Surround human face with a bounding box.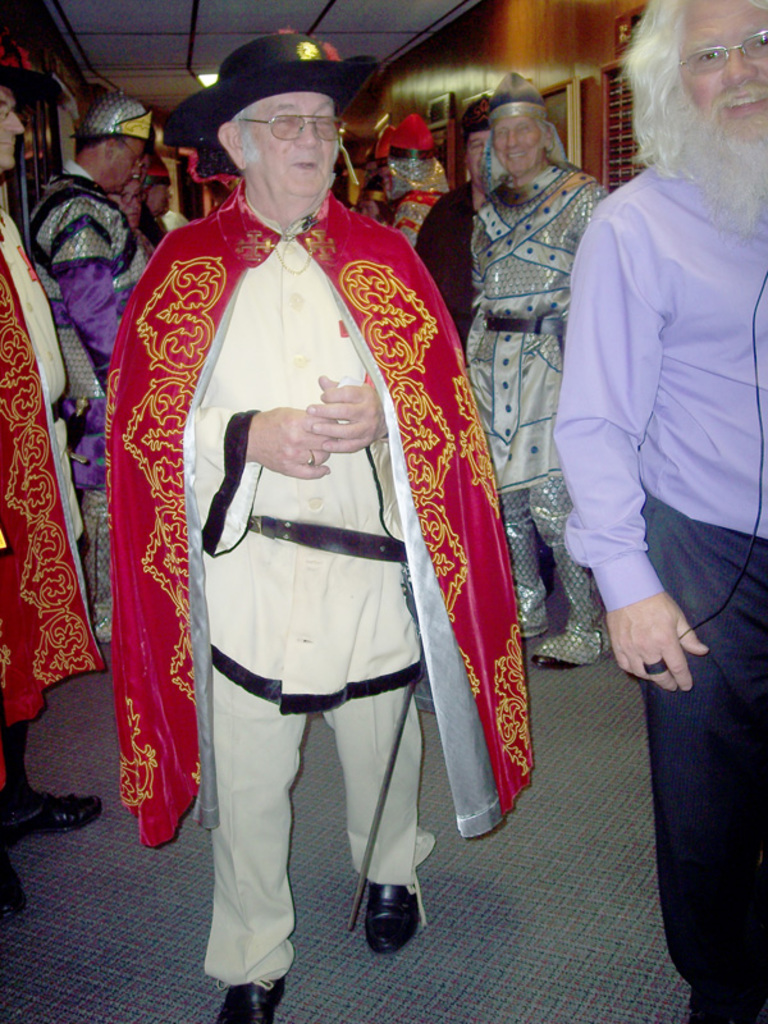
BBox(0, 95, 26, 161).
